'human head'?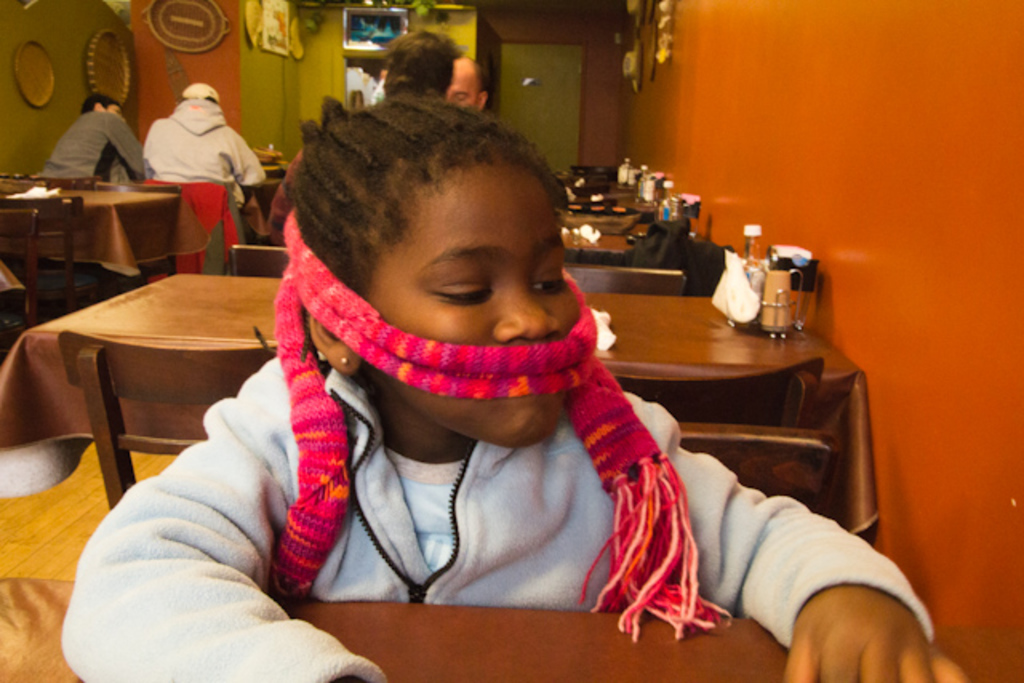
bbox(82, 94, 126, 122)
